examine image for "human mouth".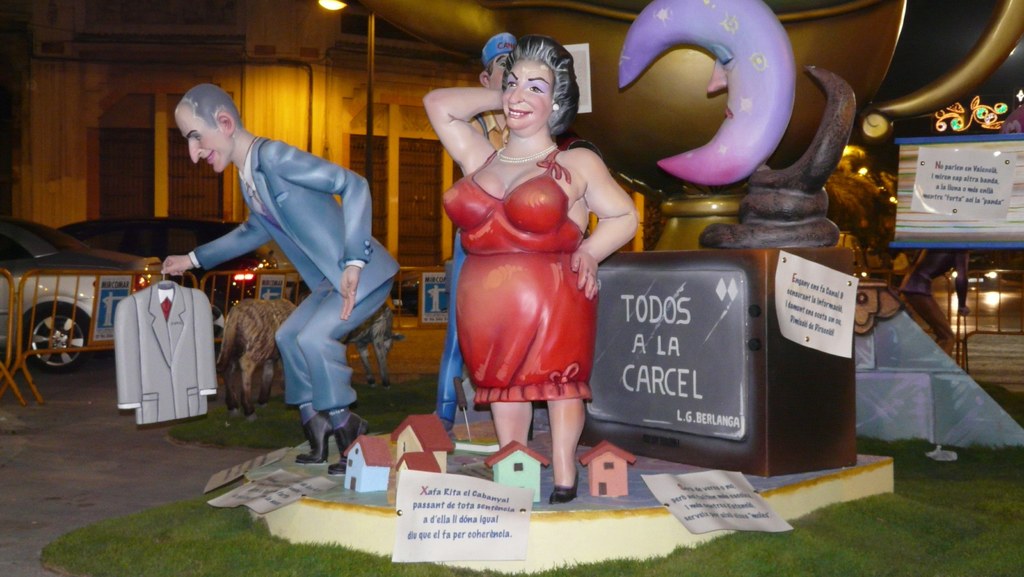
Examination result: 508, 111, 529, 118.
